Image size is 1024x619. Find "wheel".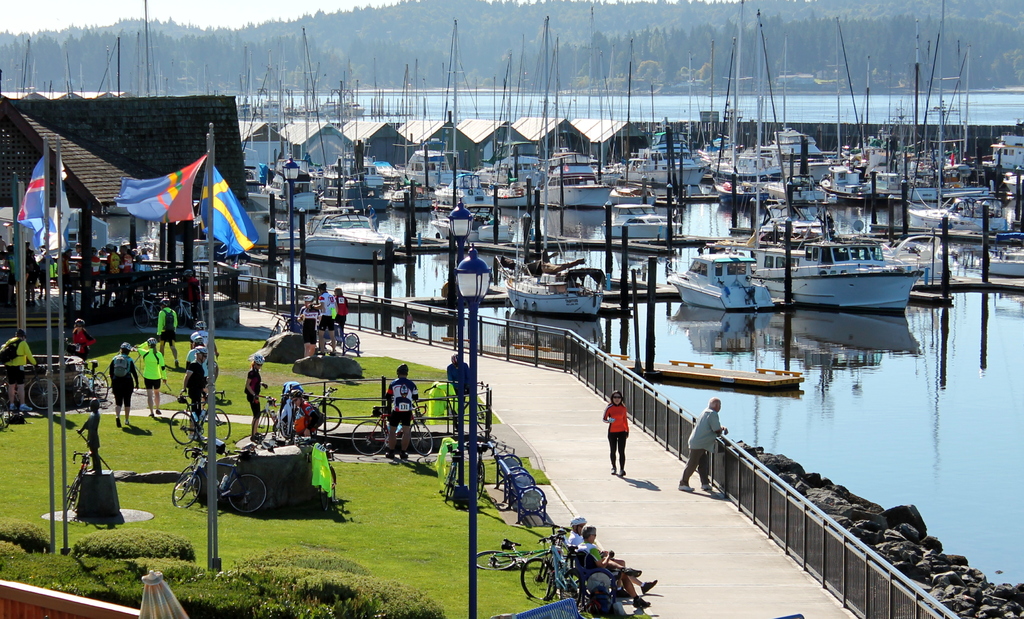
(left=172, top=467, right=190, bottom=500).
